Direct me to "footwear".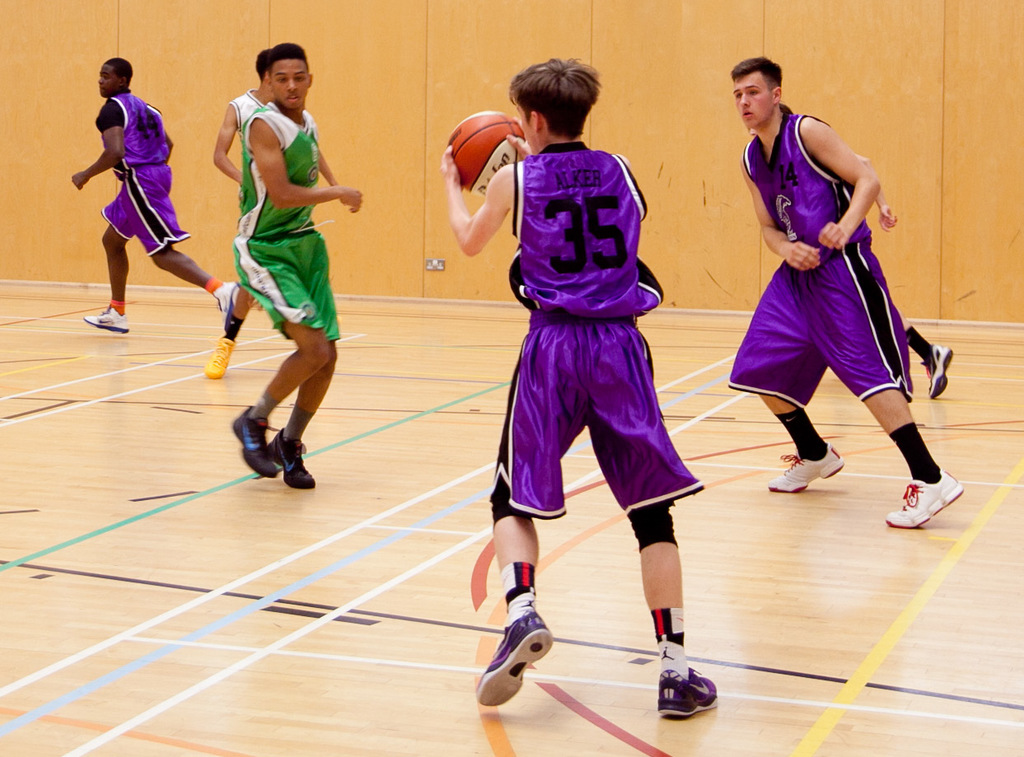
Direction: <region>473, 604, 553, 707</region>.
